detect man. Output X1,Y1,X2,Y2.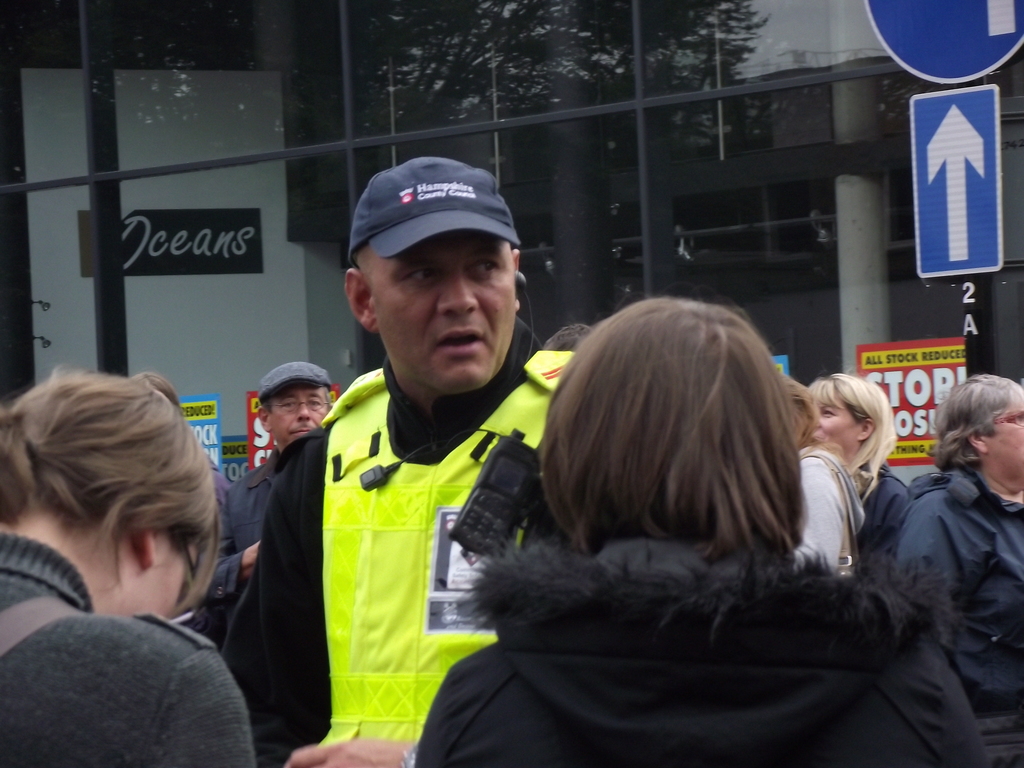
543,327,593,355.
